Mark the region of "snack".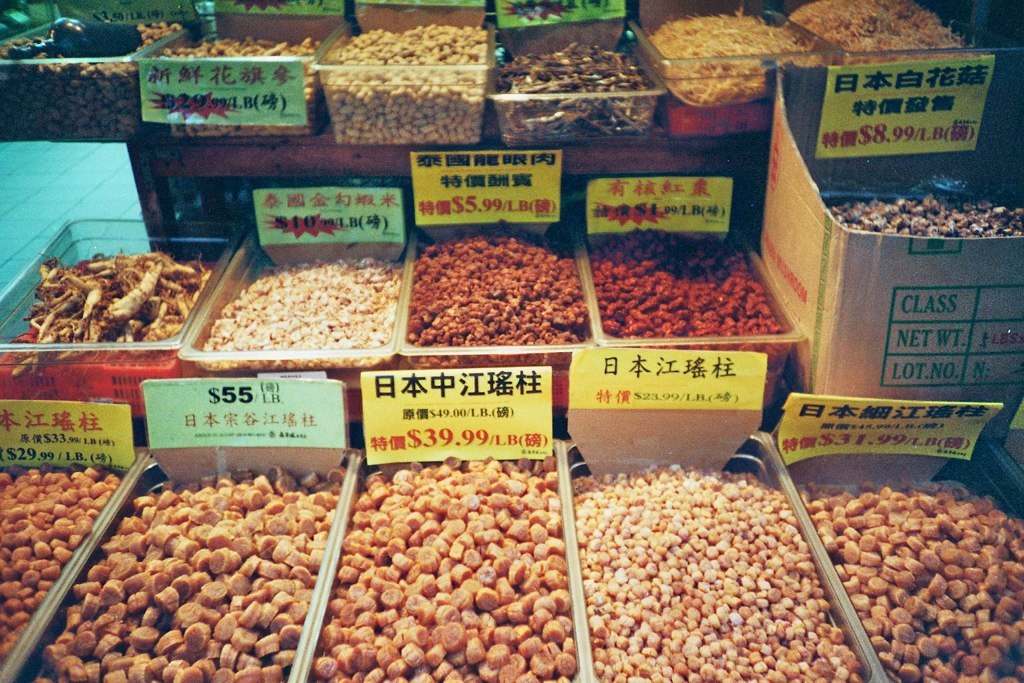
Region: 429 235 583 341.
